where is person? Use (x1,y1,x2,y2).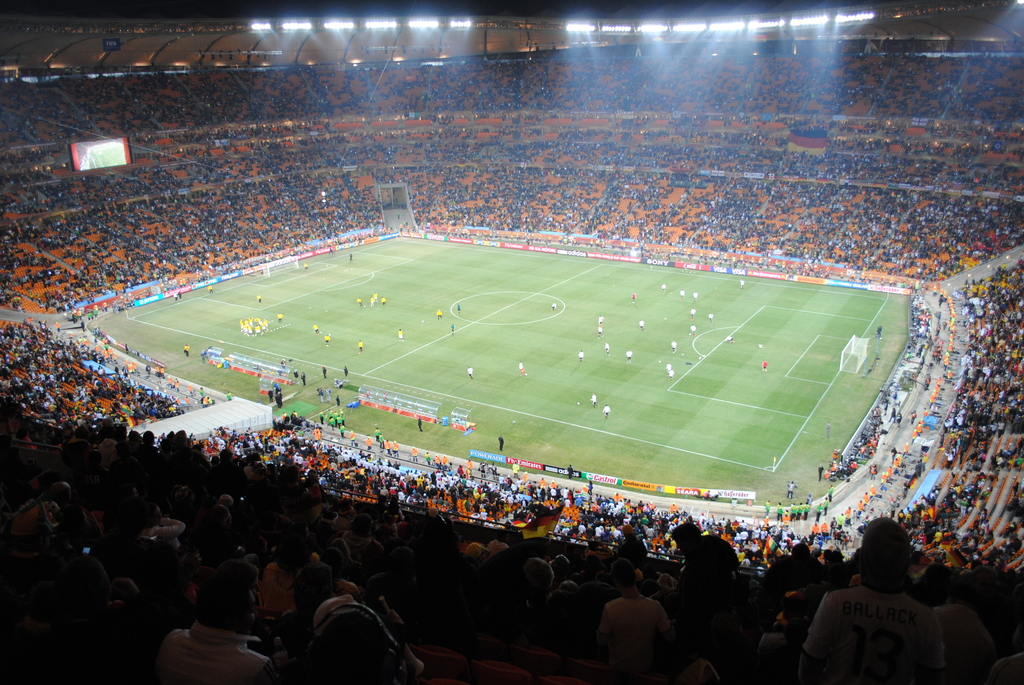
(598,315,604,326).
